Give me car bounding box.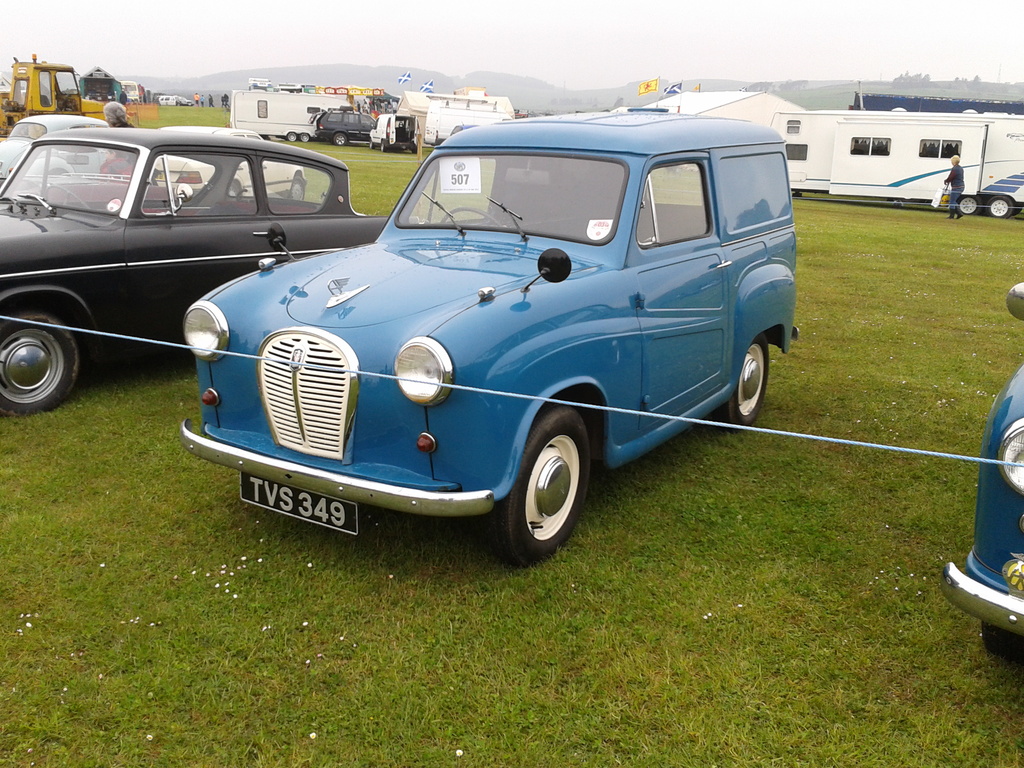
left=150, top=125, right=308, bottom=200.
